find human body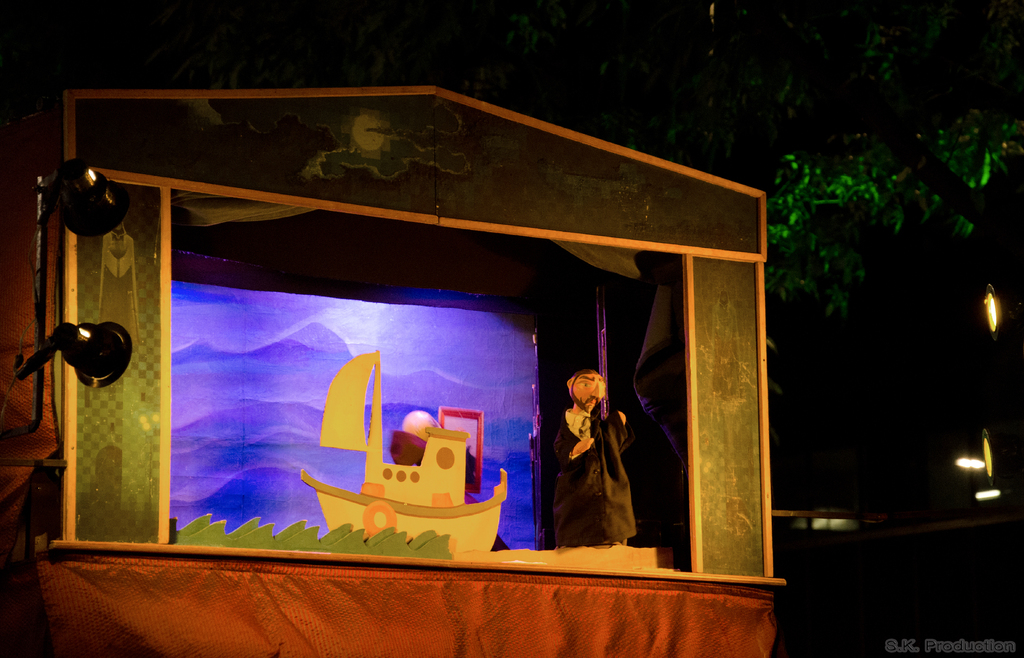
box=[551, 344, 634, 556]
